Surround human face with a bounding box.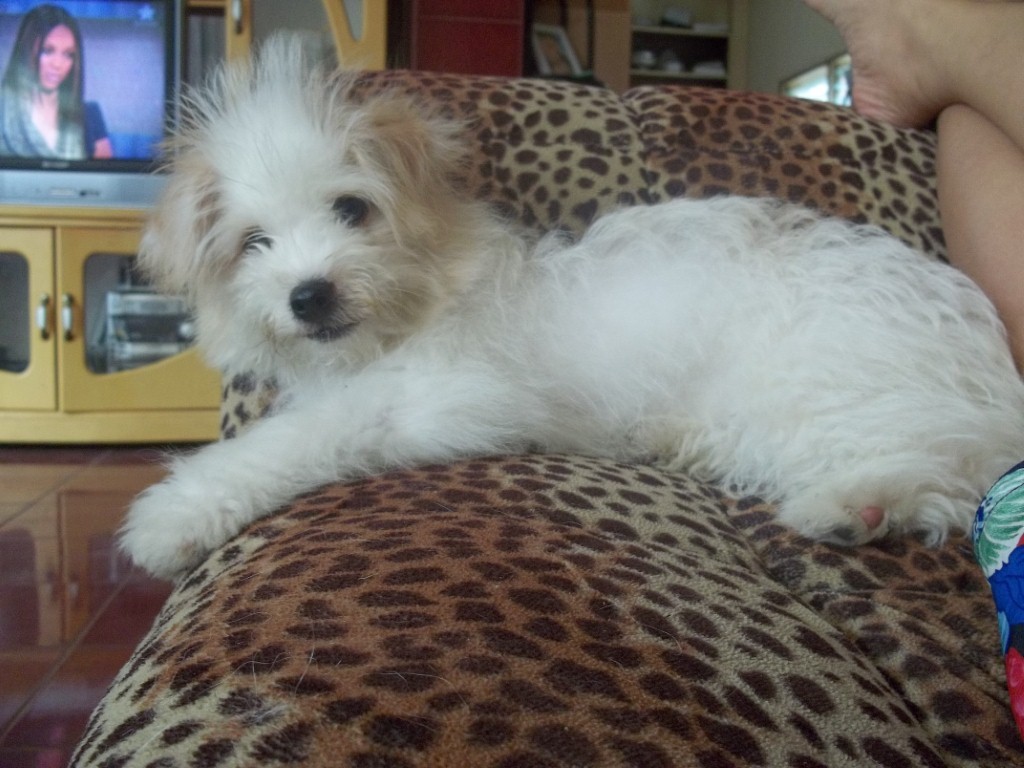
bbox=[38, 19, 81, 98].
